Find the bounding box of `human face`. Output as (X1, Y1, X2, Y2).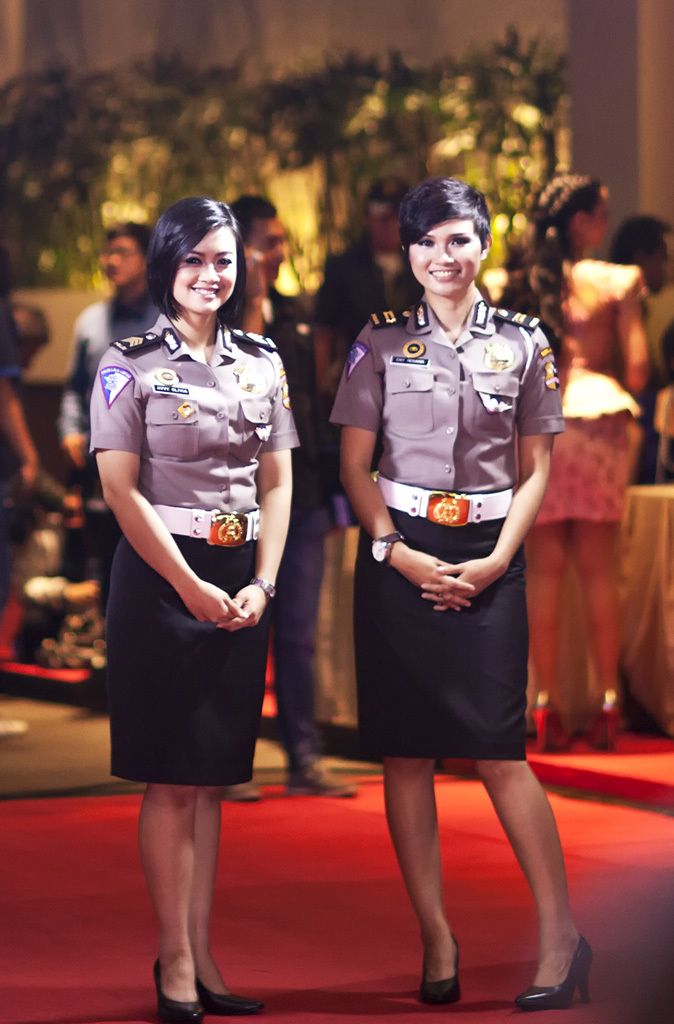
(409, 215, 481, 295).
